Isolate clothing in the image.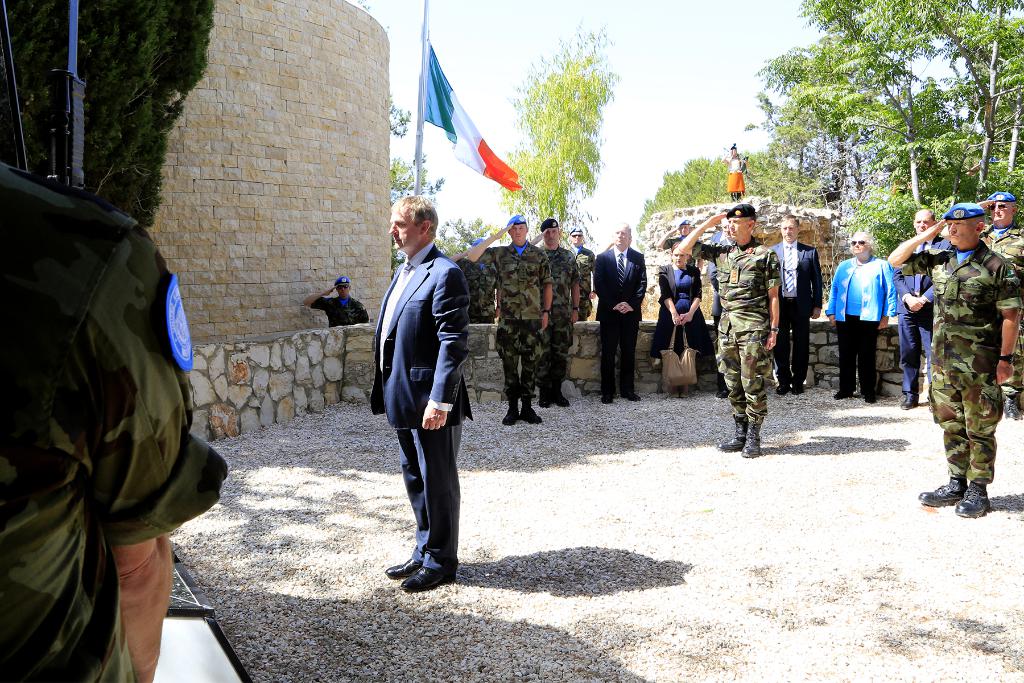
Isolated region: (left=975, top=217, right=1023, bottom=304).
